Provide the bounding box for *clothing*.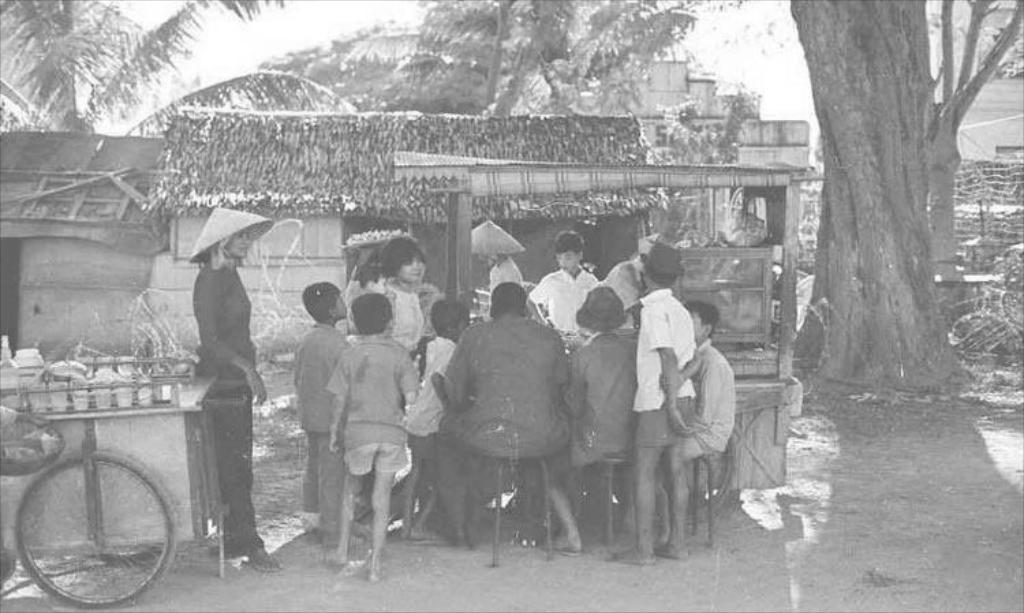
bbox=[431, 317, 568, 489].
